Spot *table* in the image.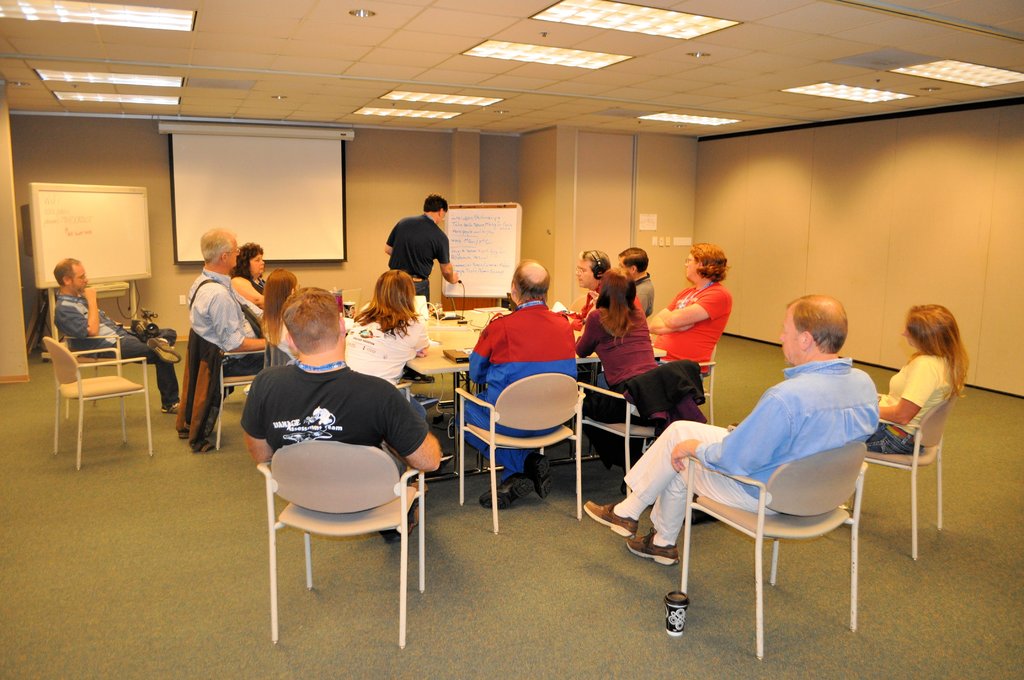
*table* found at box(345, 305, 669, 482).
